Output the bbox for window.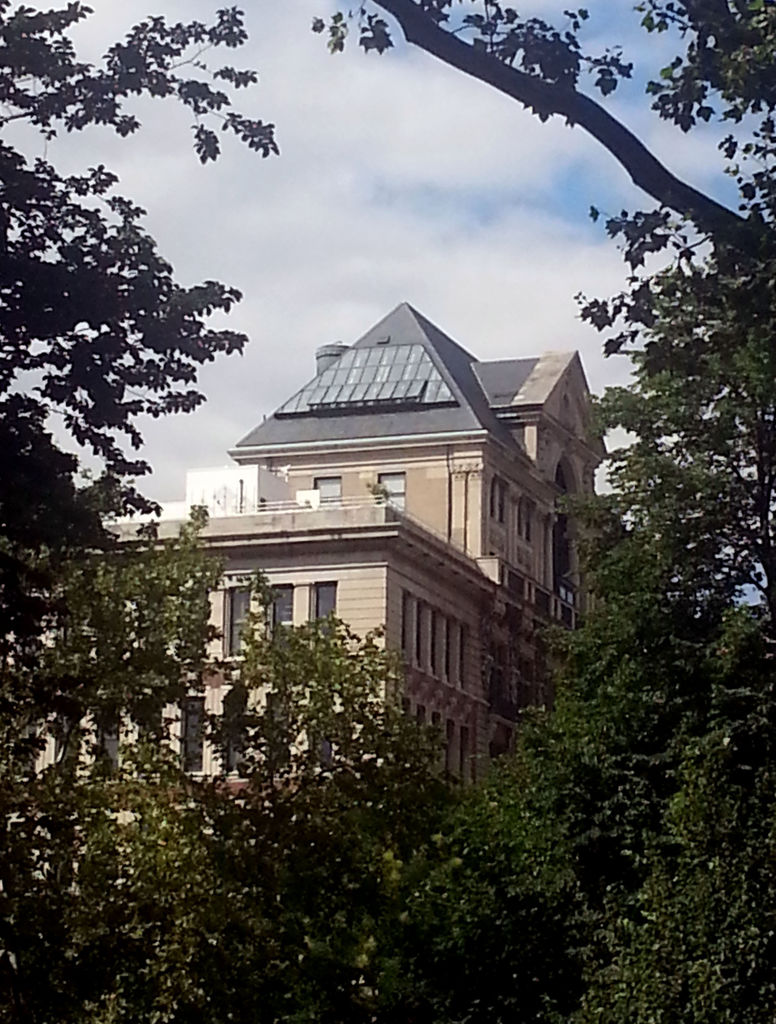
select_region(266, 583, 295, 649).
